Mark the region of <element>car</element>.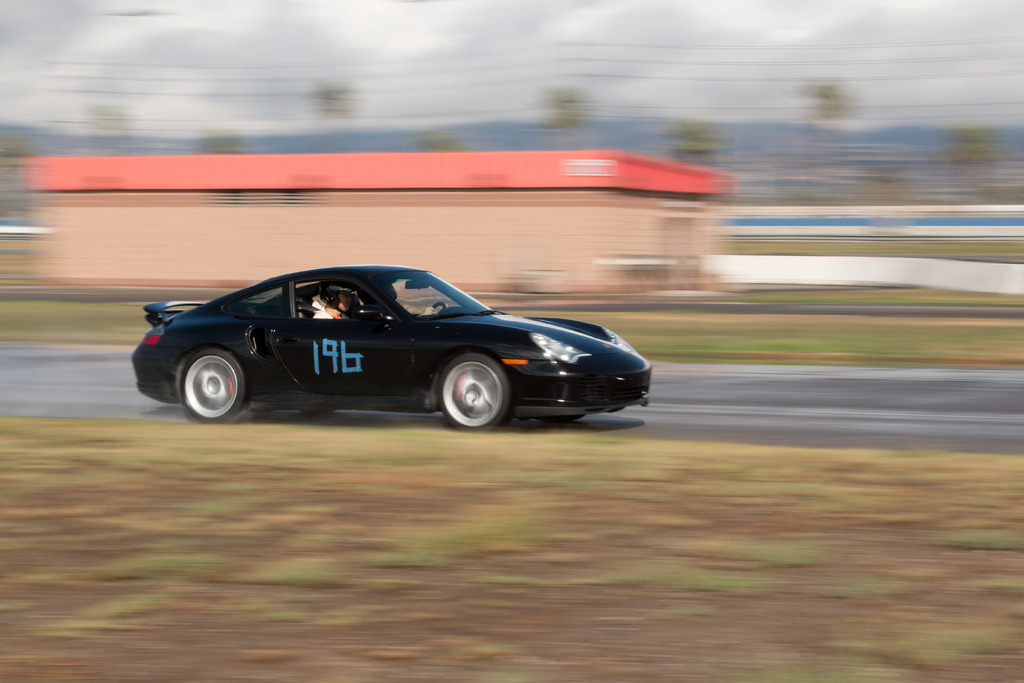
Region: x1=134, y1=267, x2=645, y2=434.
